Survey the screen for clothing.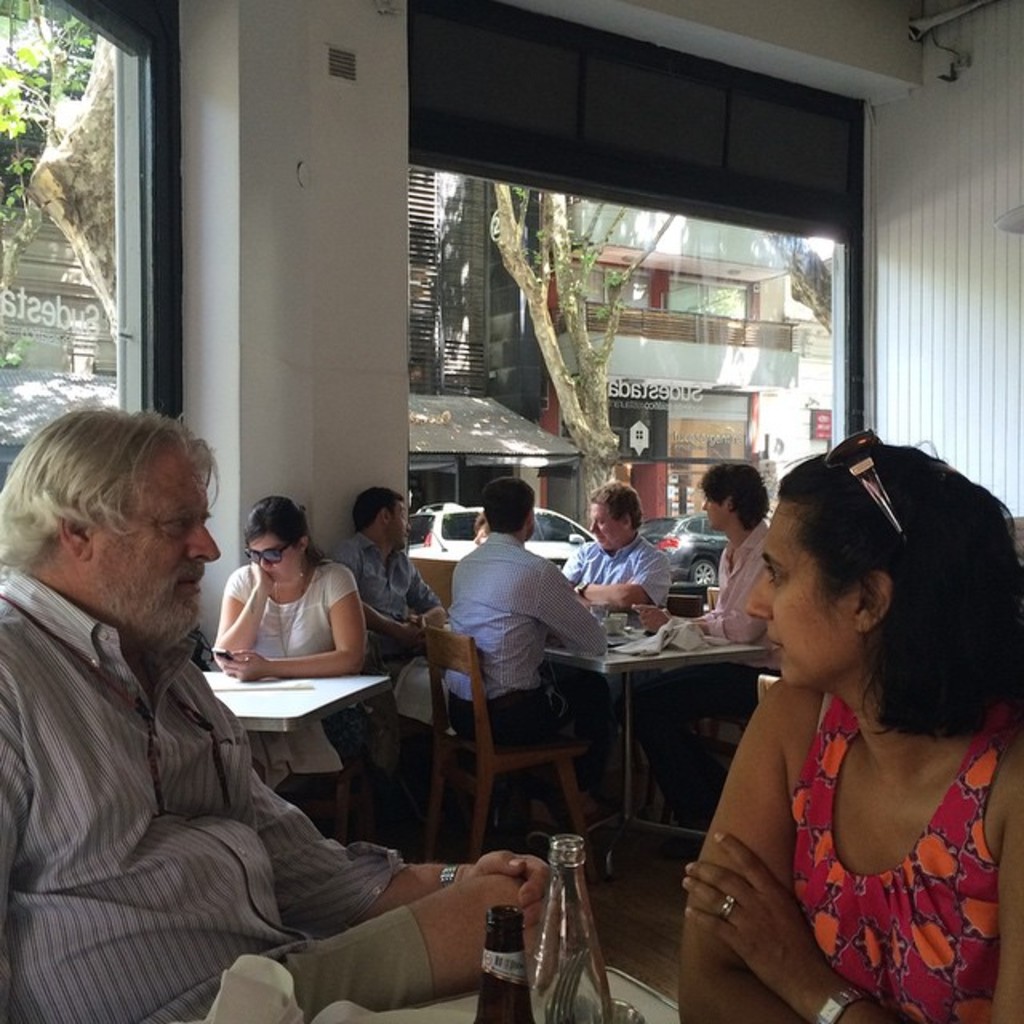
Survey found: x1=221, y1=555, x2=355, y2=800.
